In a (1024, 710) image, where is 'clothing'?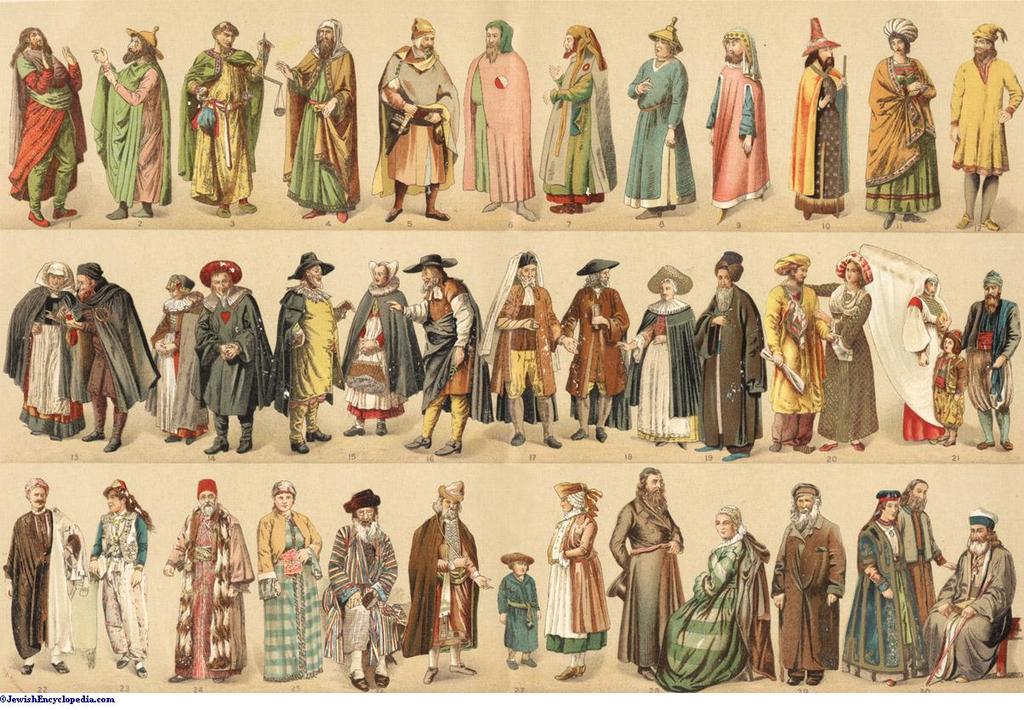
[951, 54, 1023, 177].
